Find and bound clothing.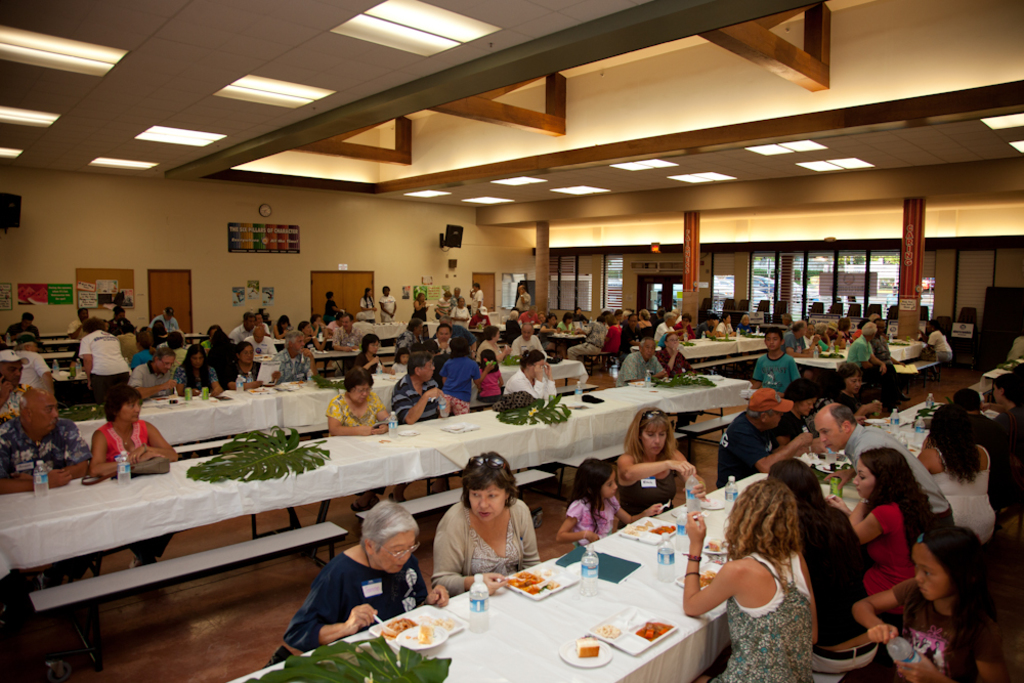
Bound: 430:497:540:598.
